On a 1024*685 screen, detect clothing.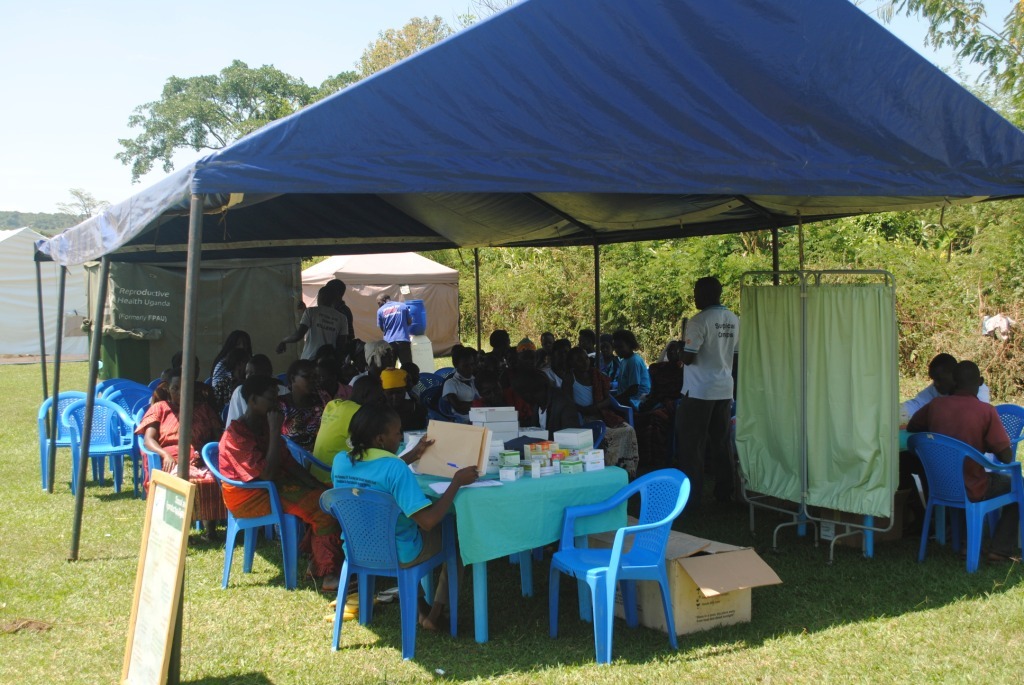
917:394:1007:500.
